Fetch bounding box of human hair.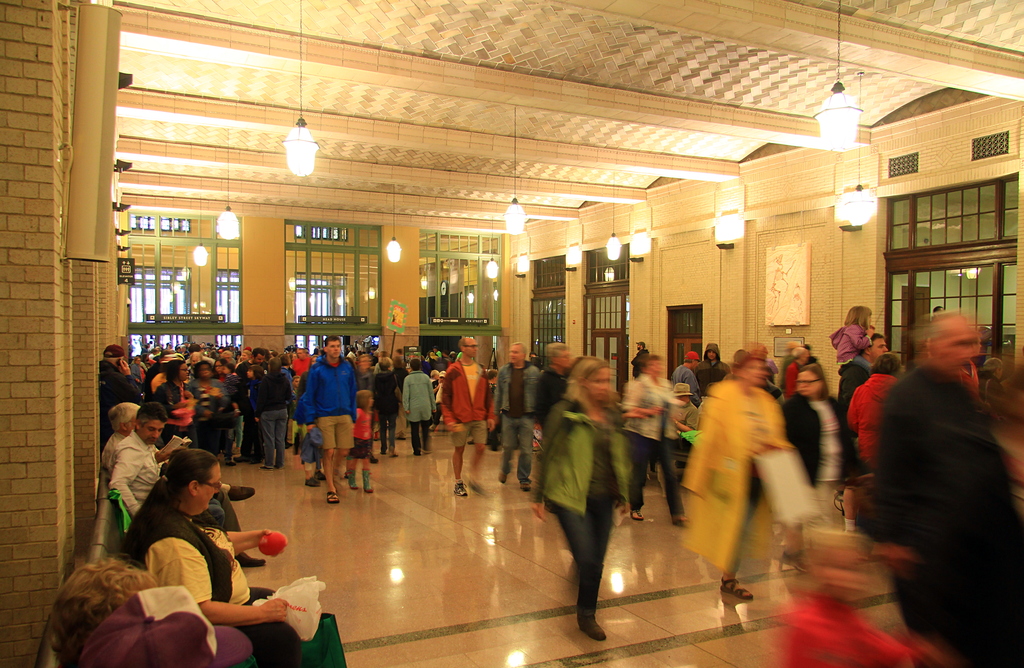
Bbox: region(841, 307, 874, 330).
